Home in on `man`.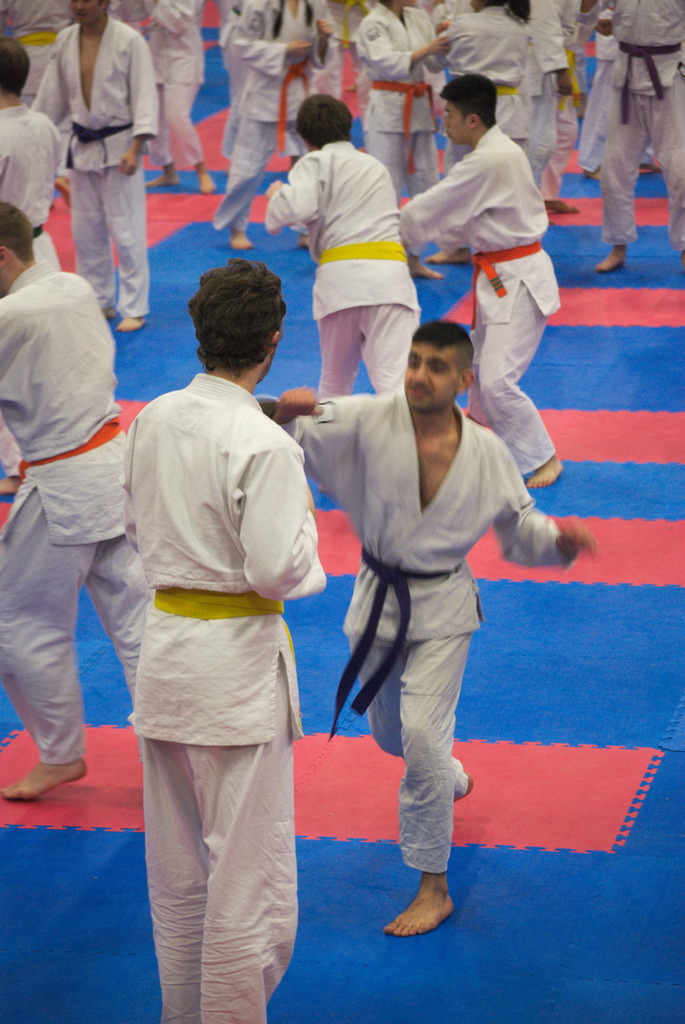
Homed in at select_region(0, 30, 72, 492).
